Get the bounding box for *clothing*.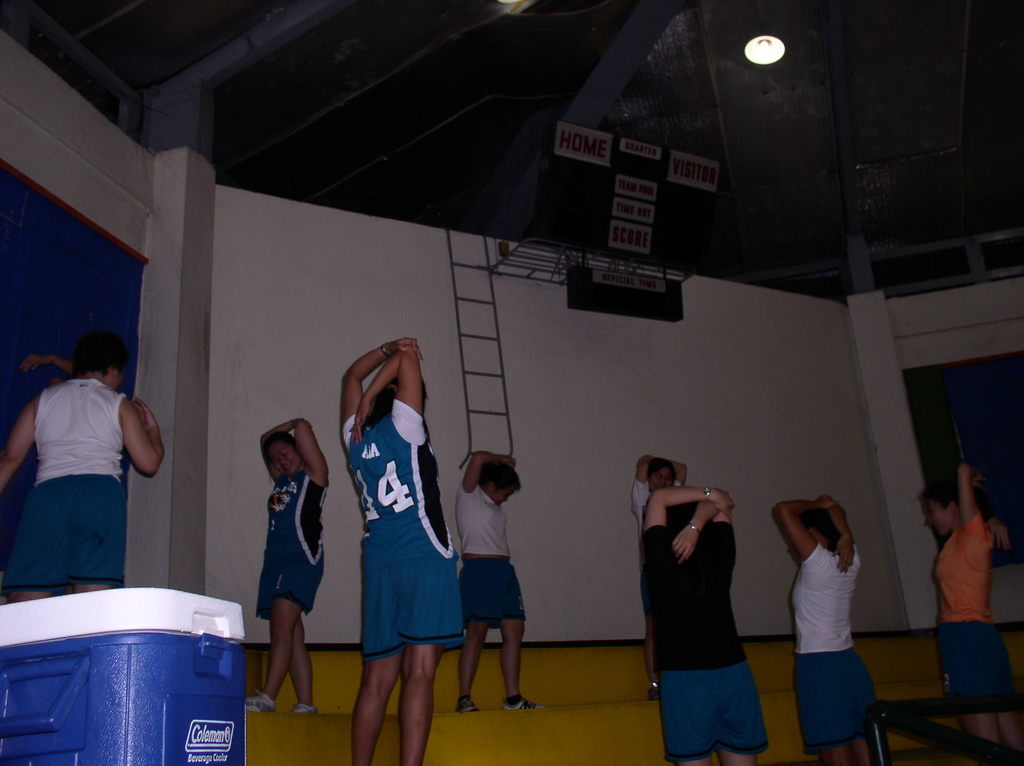
[634,517,773,763].
